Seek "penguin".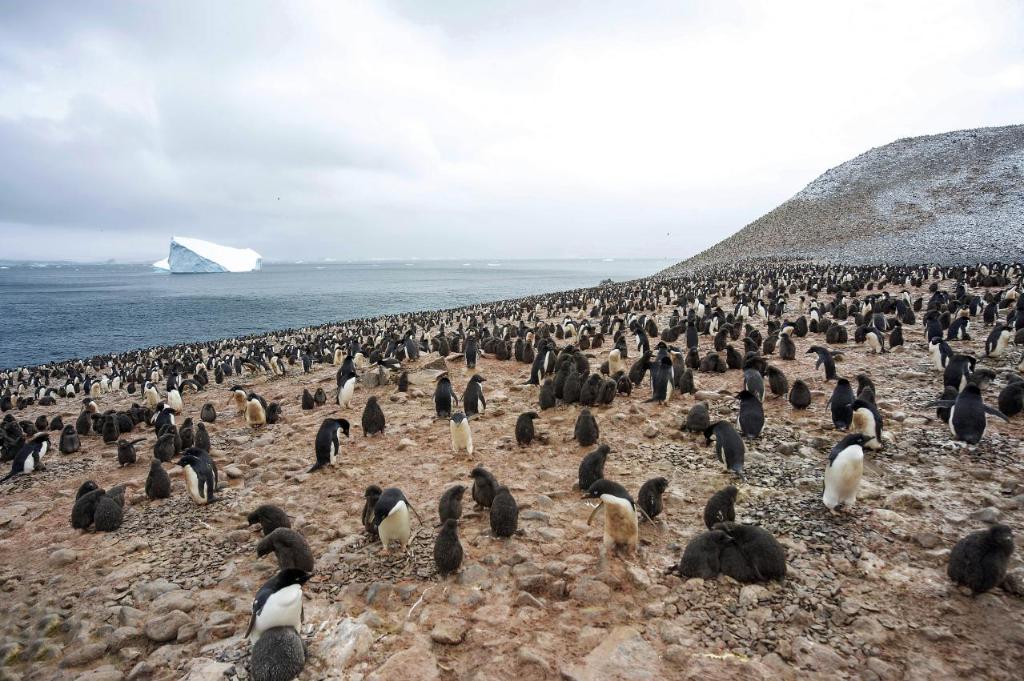
locate(640, 471, 668, 520).
